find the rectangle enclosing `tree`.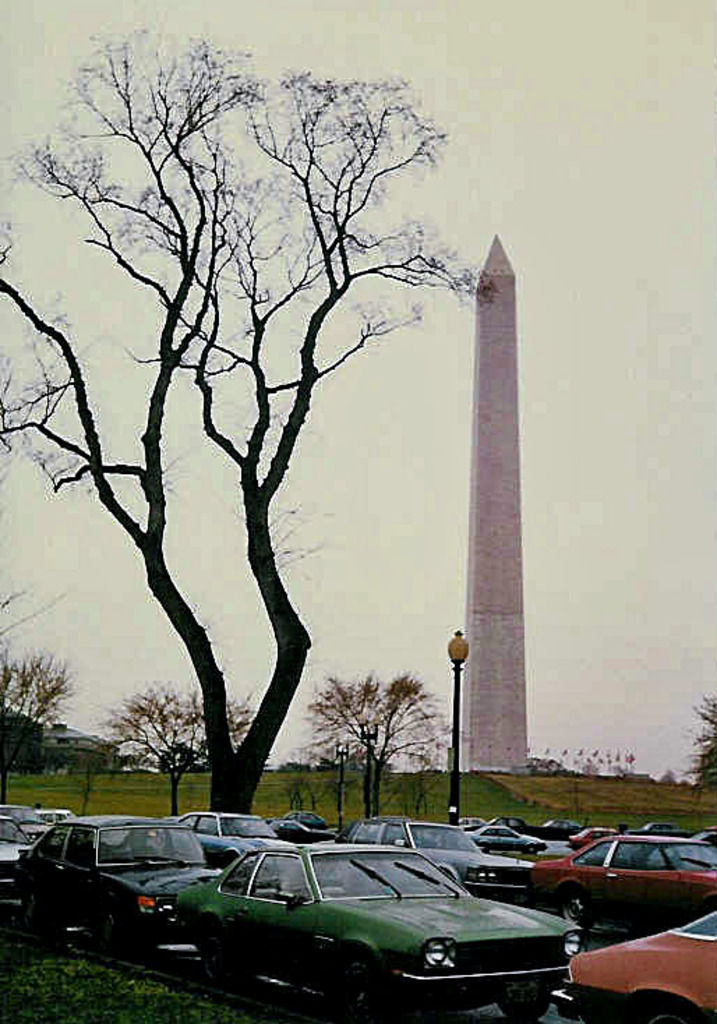
Rect(688, 699, 716, 805).
